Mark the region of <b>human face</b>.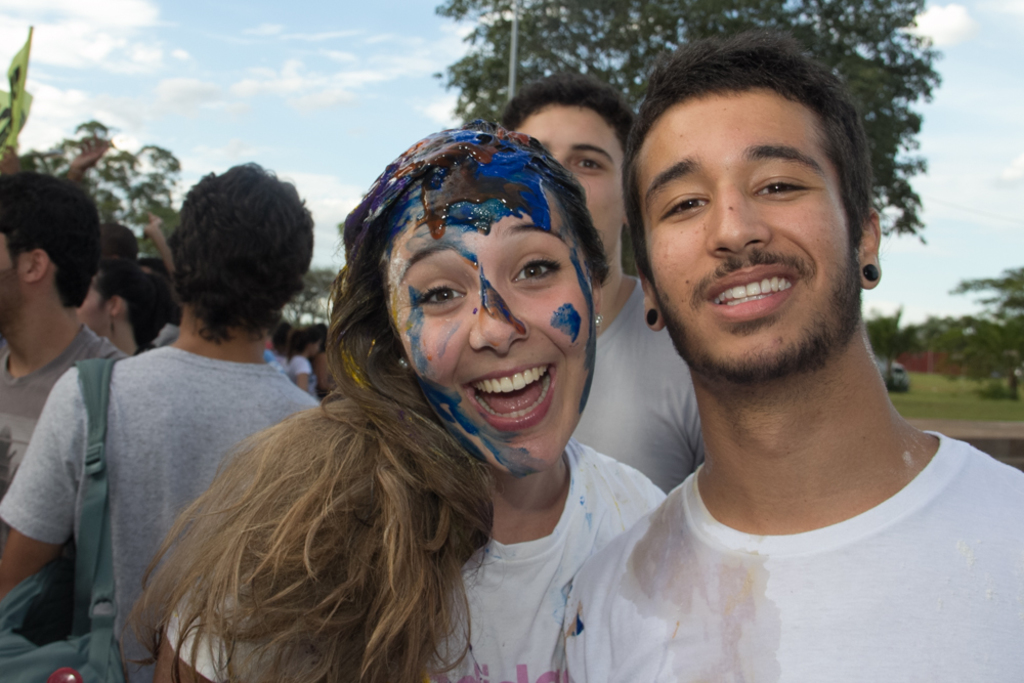
Region: 0 233 32 334.
